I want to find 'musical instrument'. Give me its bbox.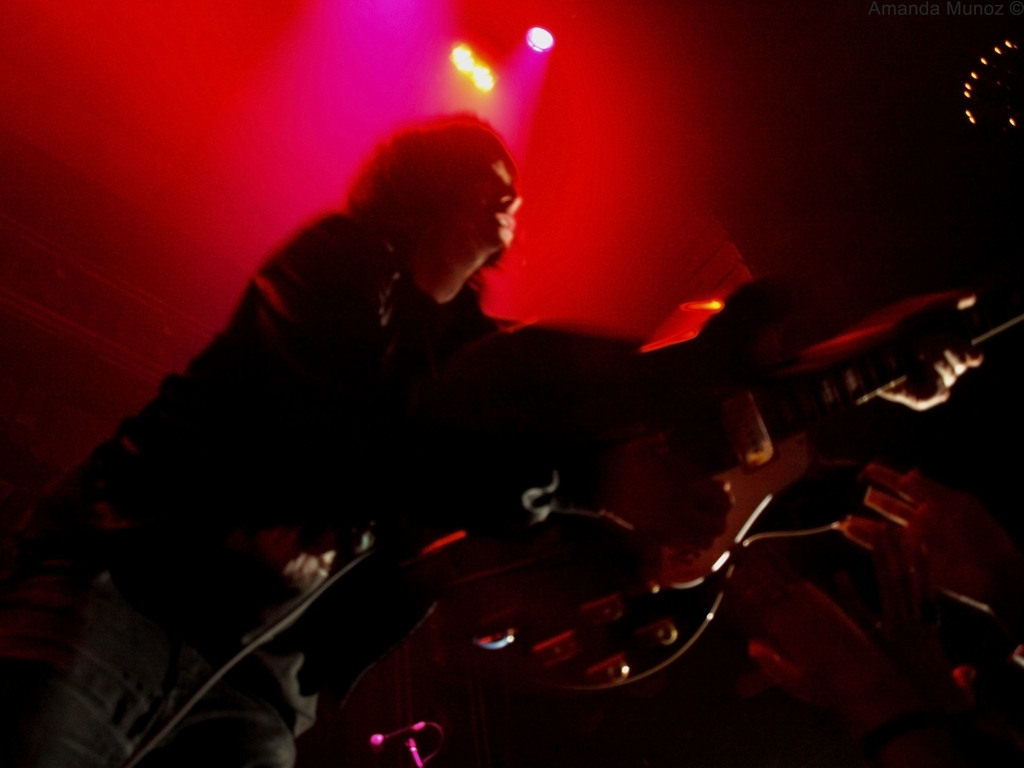
<region>412, 270, 1023, 713</region>.
